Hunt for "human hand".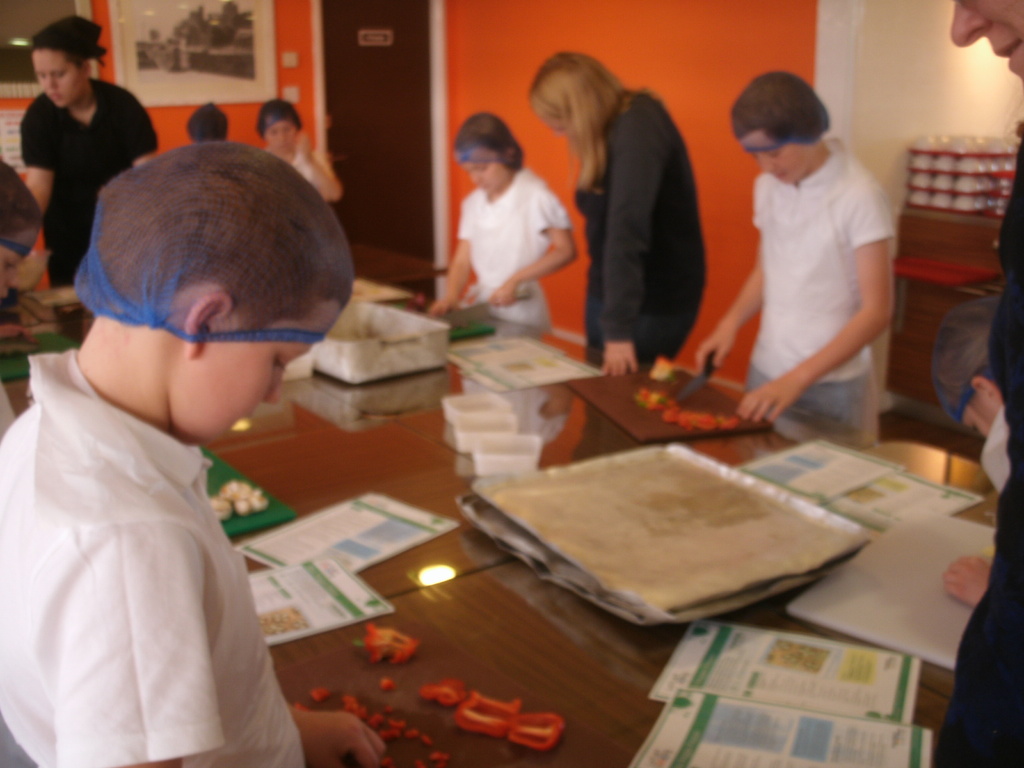
Hunted down at x1=293 y1=707 x2=386 y2=767.
